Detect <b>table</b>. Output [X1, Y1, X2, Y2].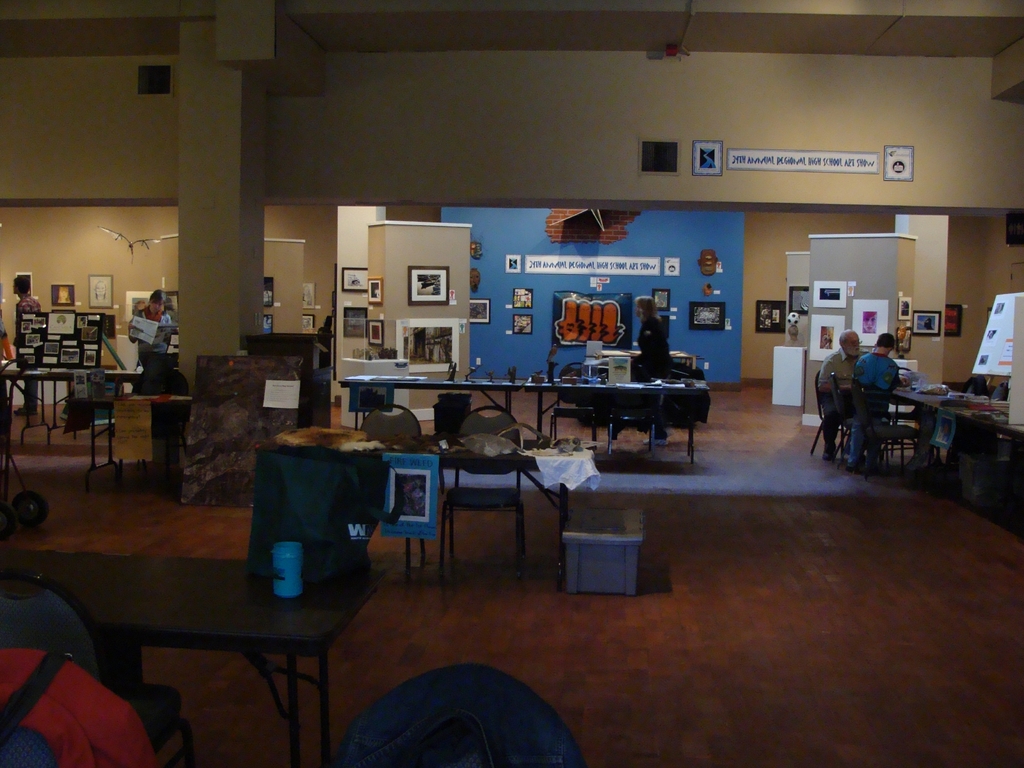
[3, 378, 143, 490].
